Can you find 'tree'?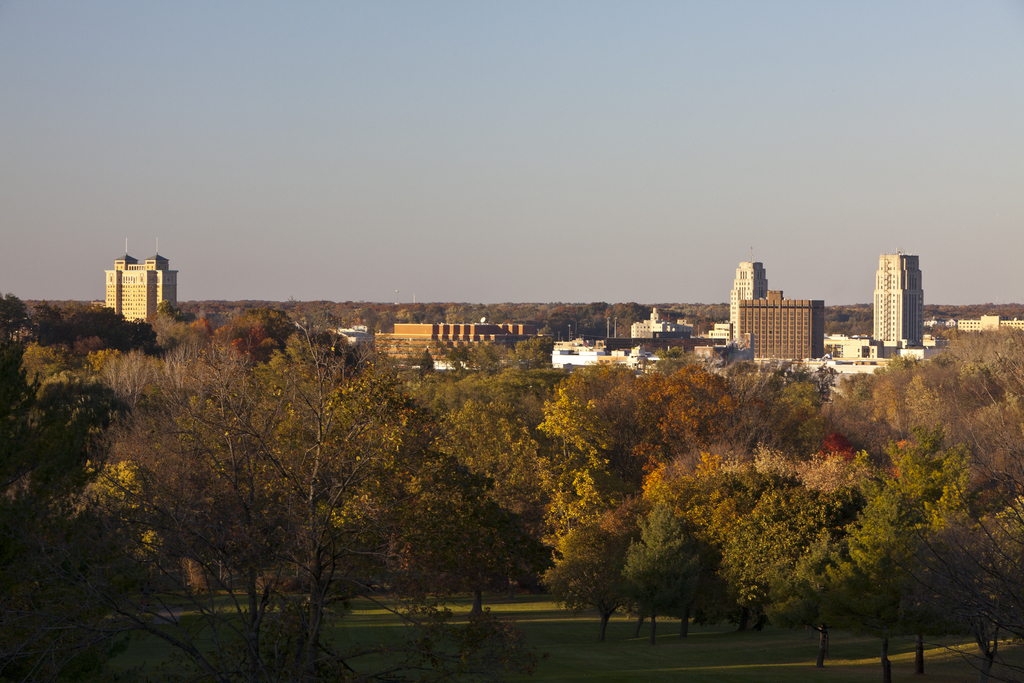
Yes, bounding box: [x1=406, y1=380, x2=459, y2=410].
